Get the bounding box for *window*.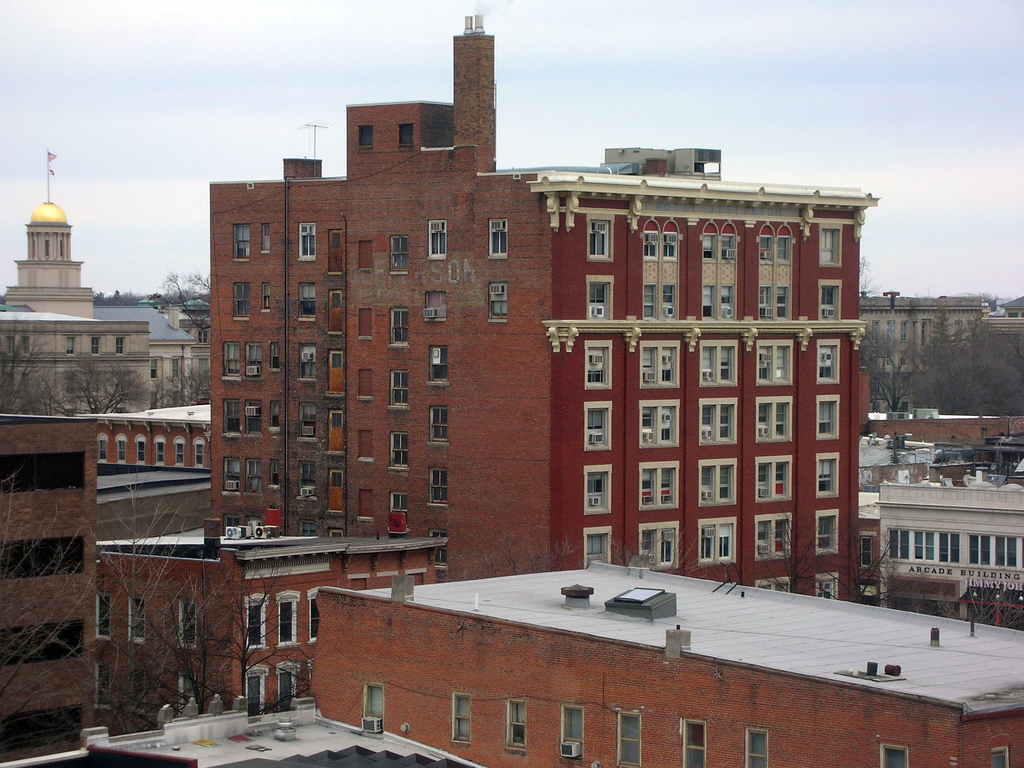
641,346,682,390.
